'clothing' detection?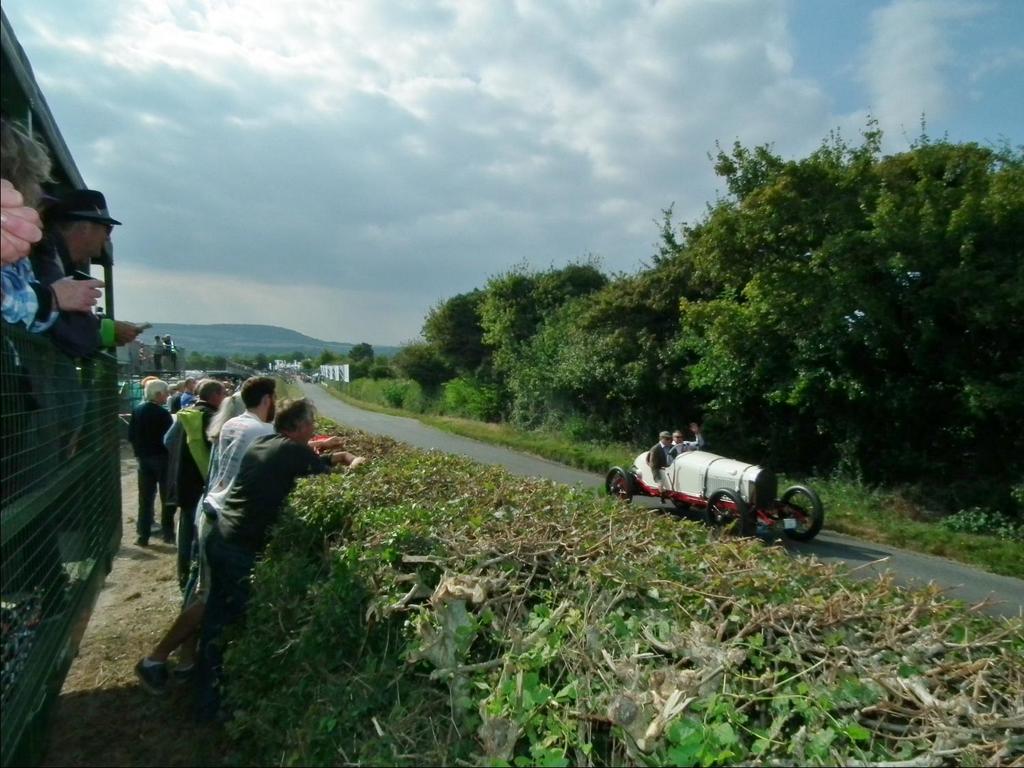
{"left": 649, "top": 439, "right": 677, "bottom": 482}
